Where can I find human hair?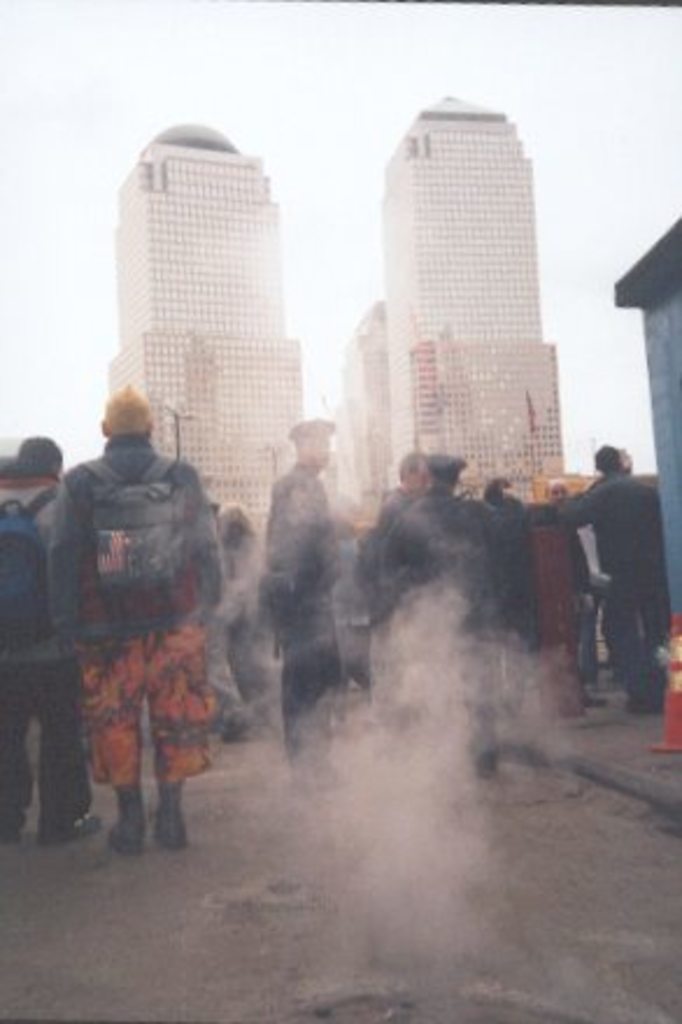
You can find it at crop(396, 449, 426, 484).
